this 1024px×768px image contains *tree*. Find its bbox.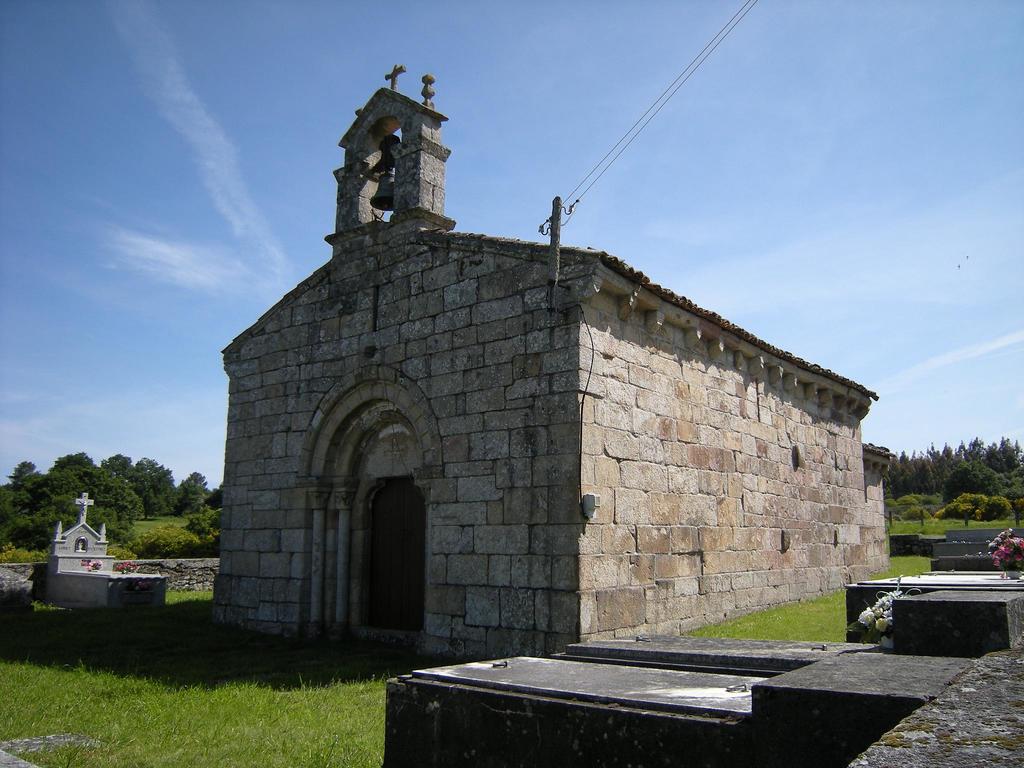
(179,467,214,508).
